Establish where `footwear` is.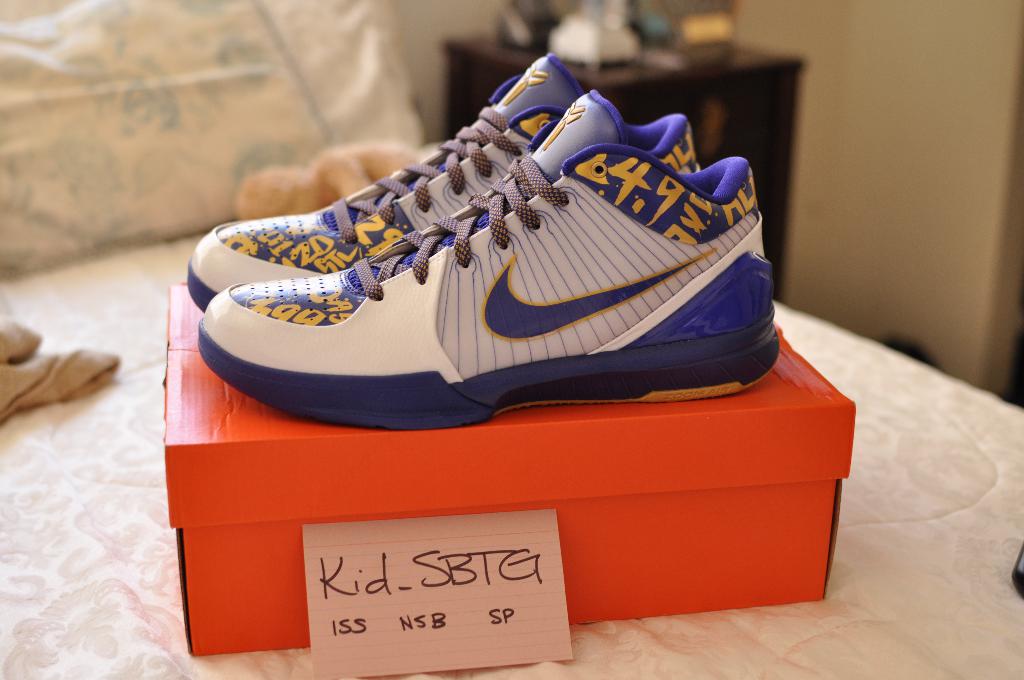
Established at x1=188, y1=53, x2=701, y2=309.
